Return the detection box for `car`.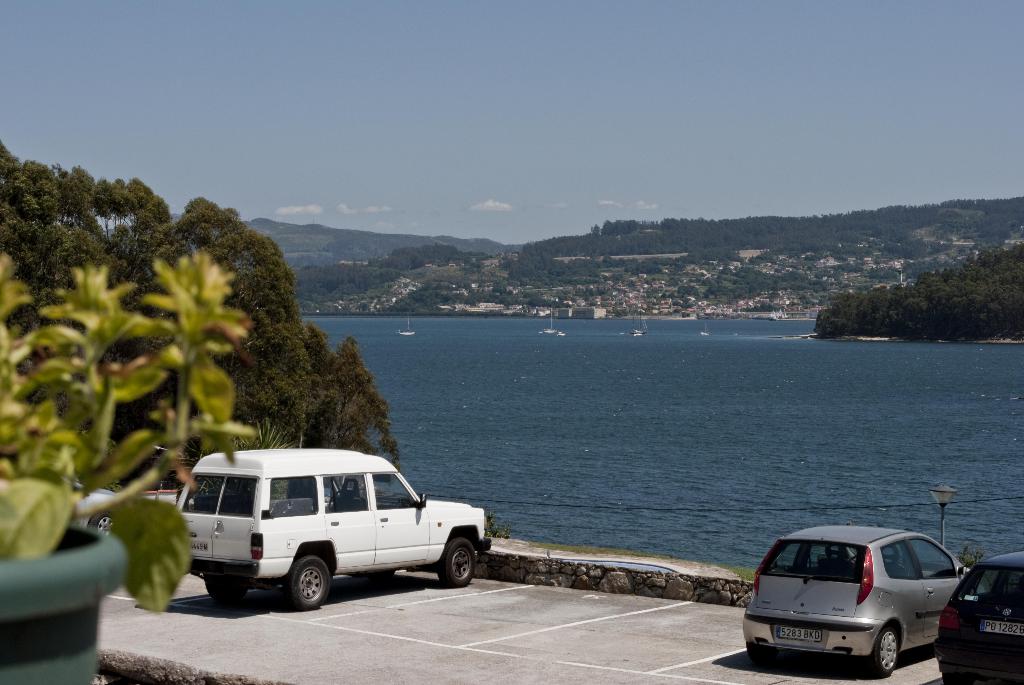
pyautogui.locateOnScreen(742, 532, 967, 682).
